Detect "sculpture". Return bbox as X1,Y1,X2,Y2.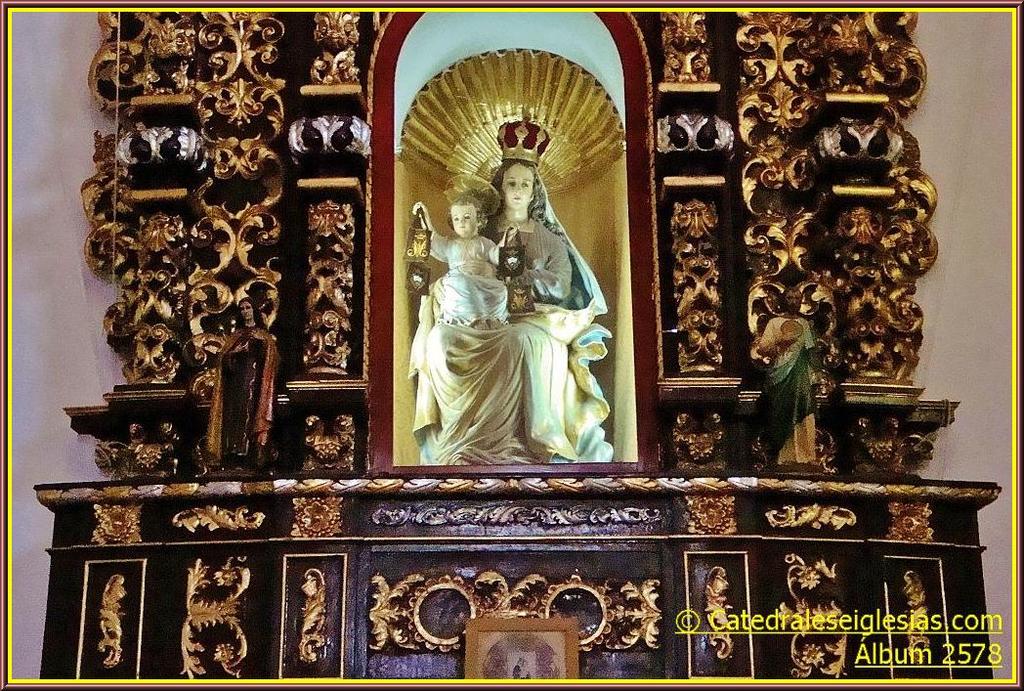
202,292,275,473.
